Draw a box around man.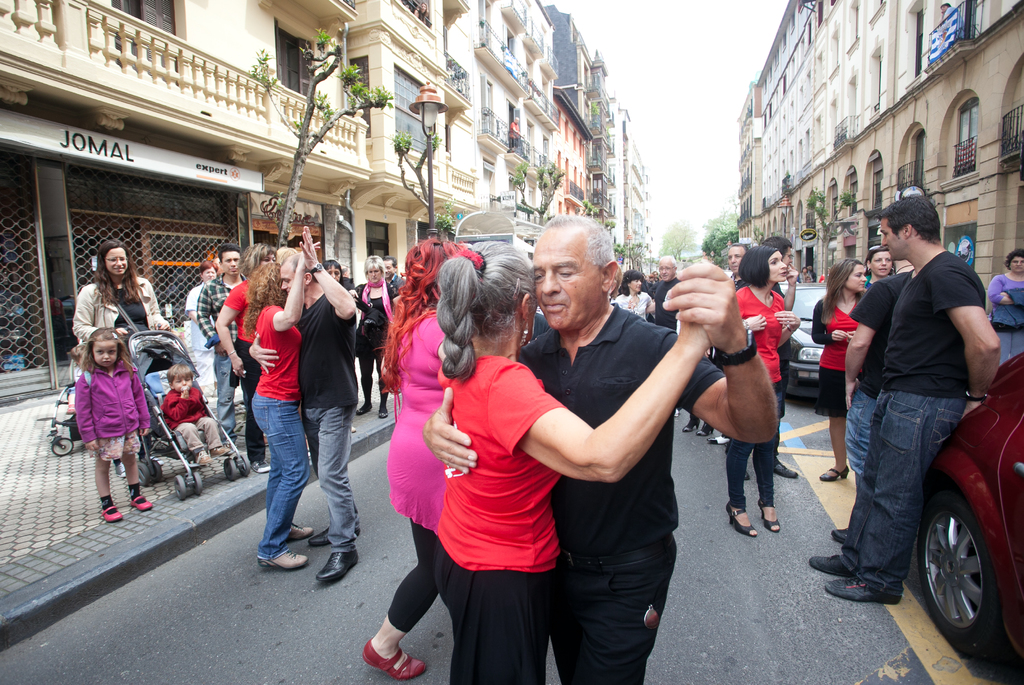
rect(829, 255, 913, 536).
